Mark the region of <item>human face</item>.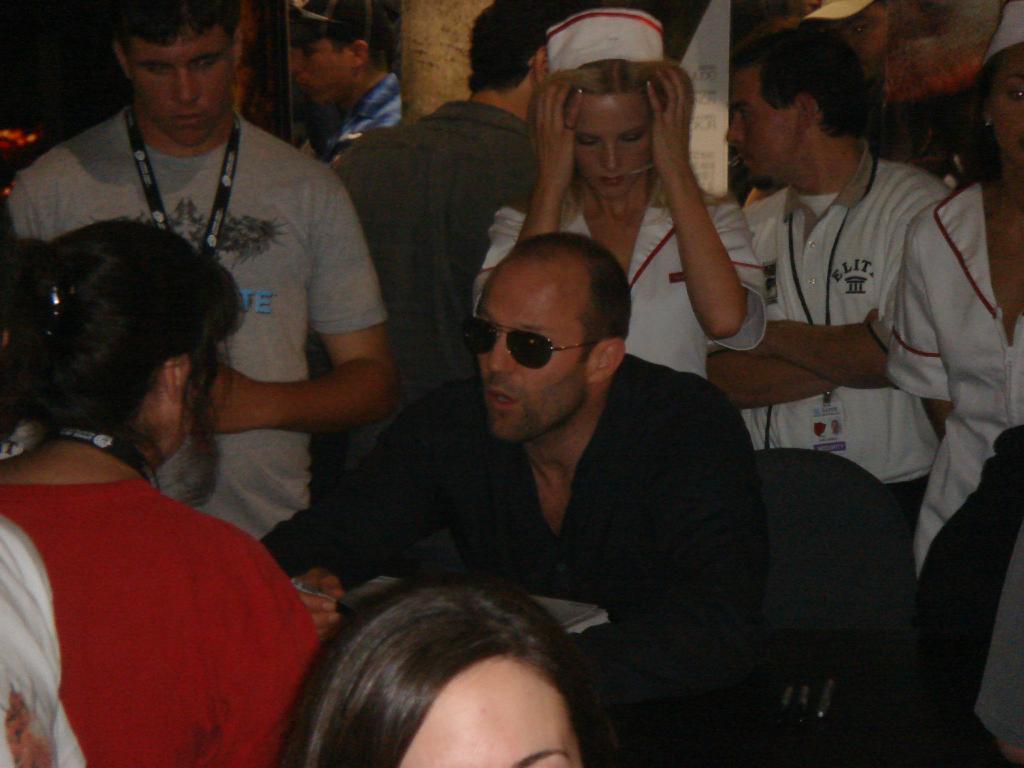
Region: <region>561, 86, 649, 207</region>.
